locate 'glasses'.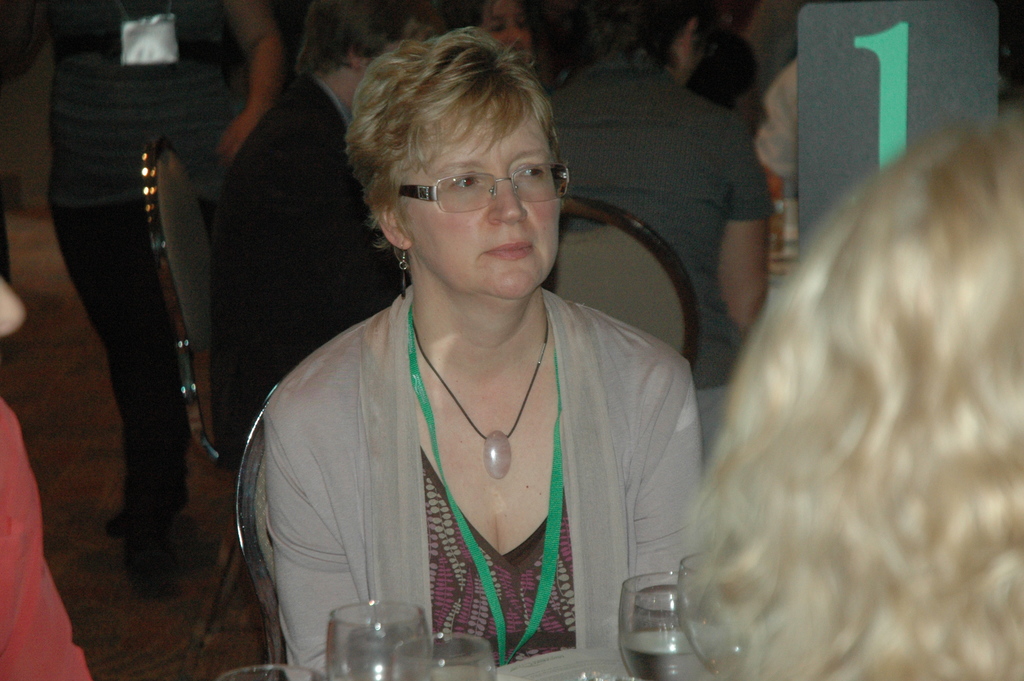
Bounding box: 381:148:573:217.
